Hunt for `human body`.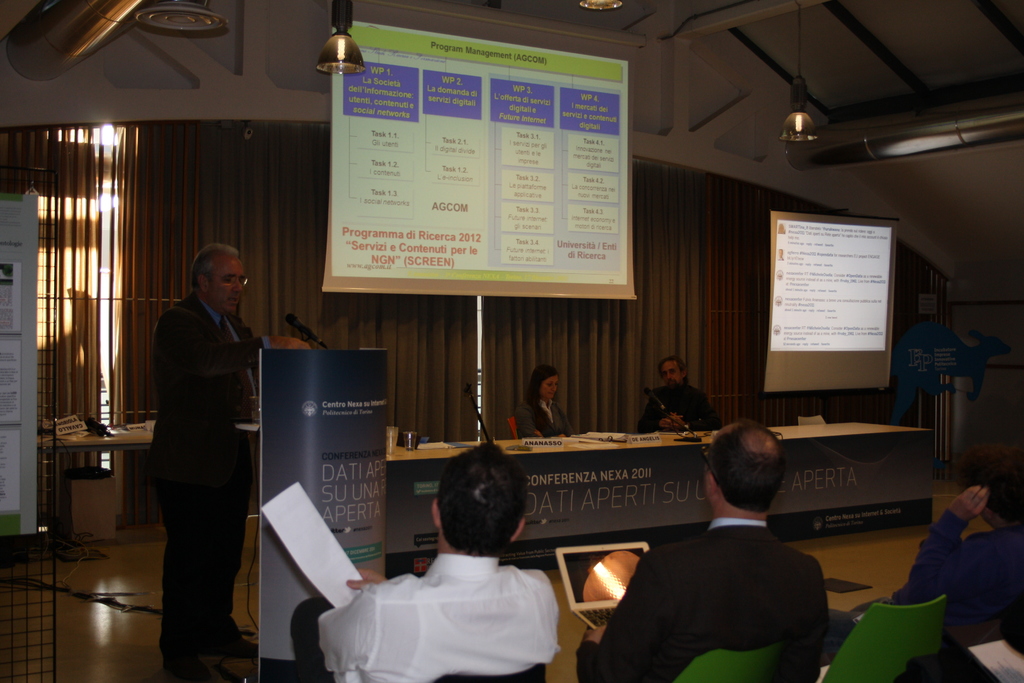
Hunted down at [578,420,826,680].
